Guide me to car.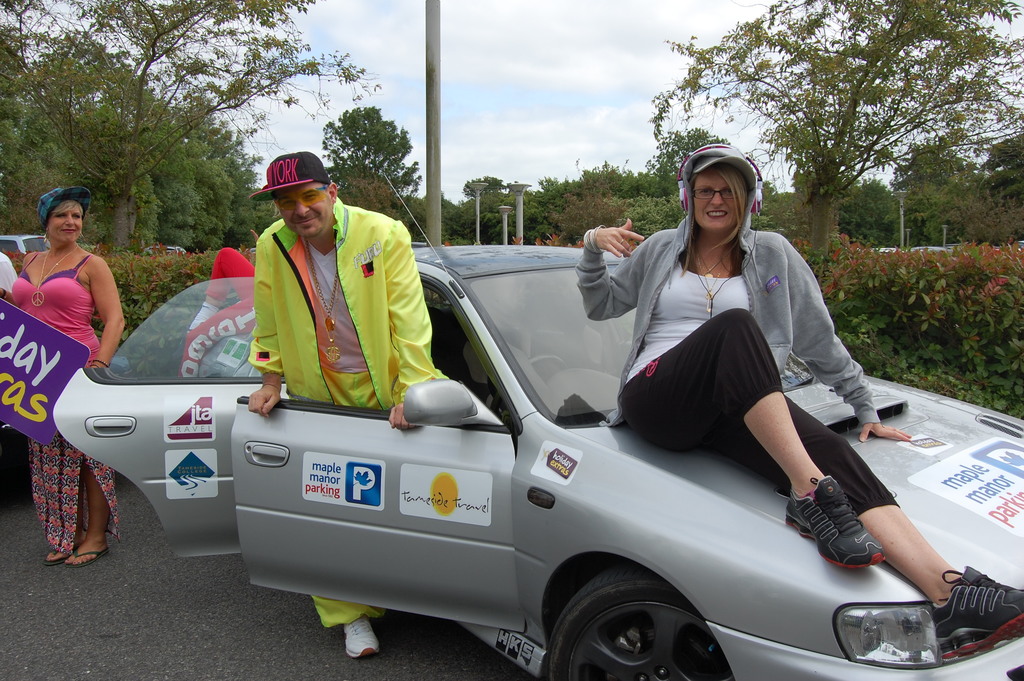
Guidance: x1=909, y1=247, x2=950, y2=254.
